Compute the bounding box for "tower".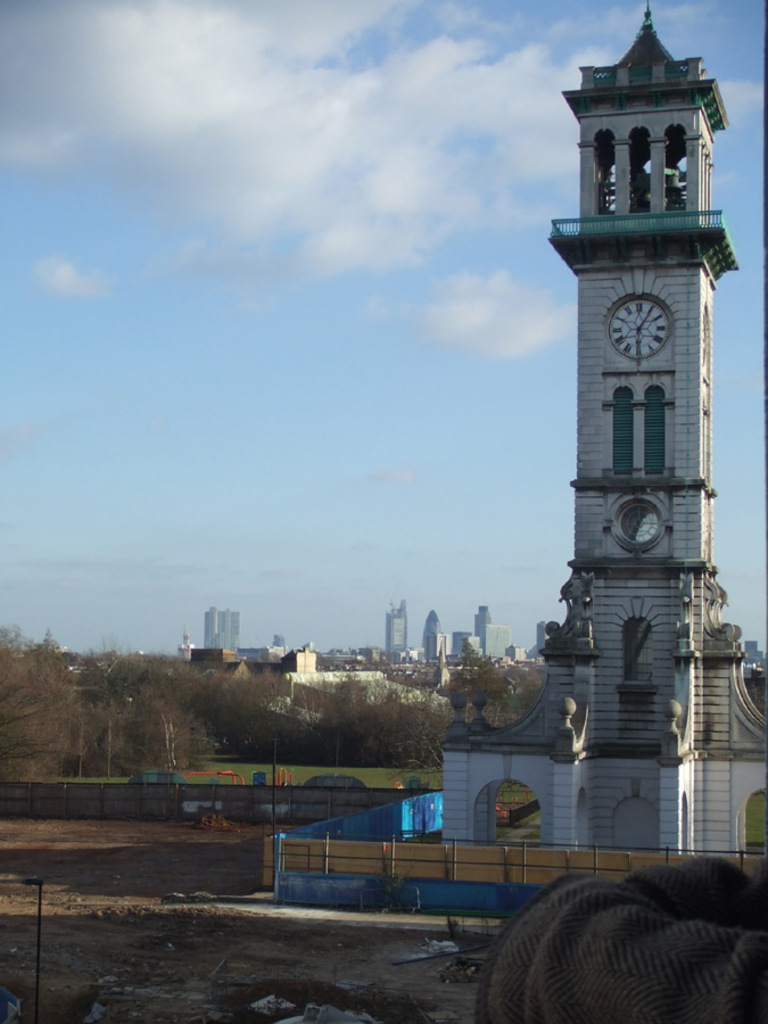
(496,129,759,876).
